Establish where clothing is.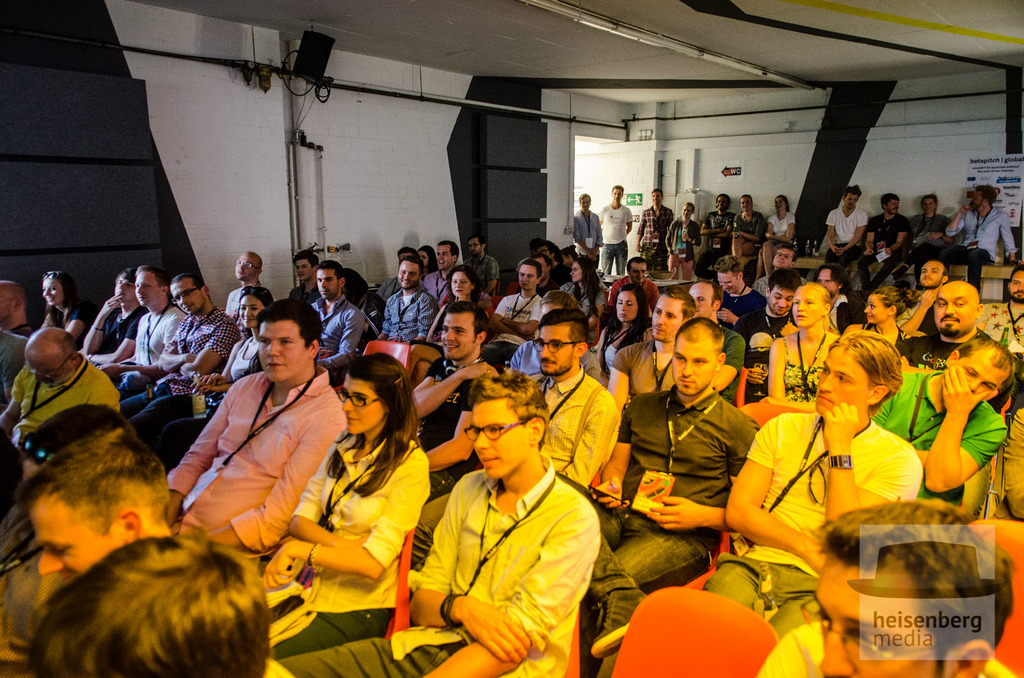
Established at BBox(607, 268, 664, 318).
